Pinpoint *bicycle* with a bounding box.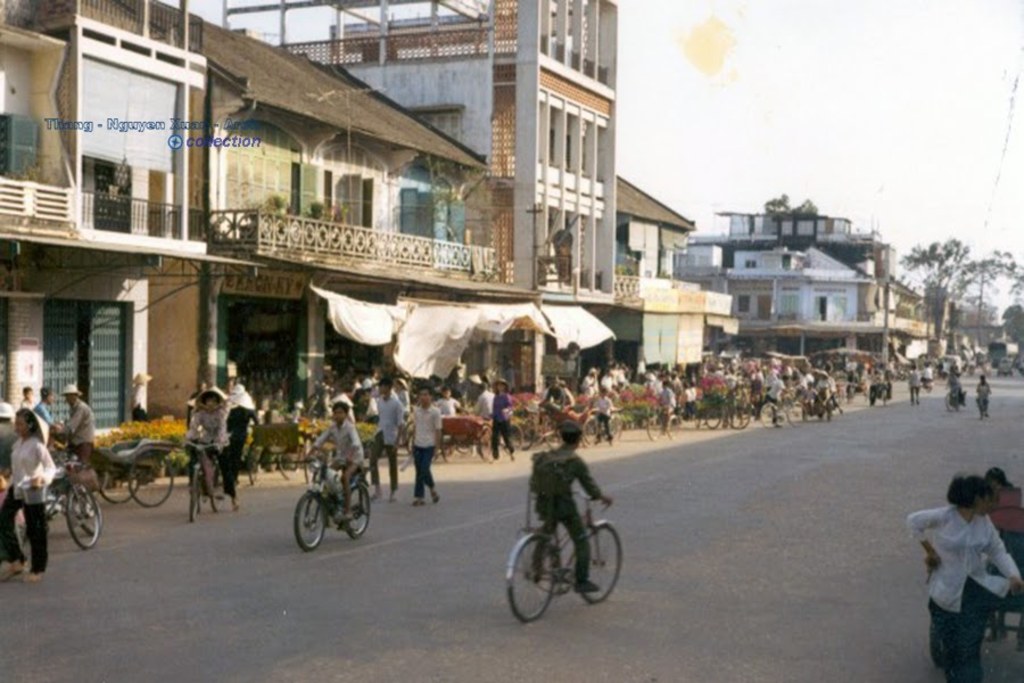
rect(943, 384, 963, 411).
